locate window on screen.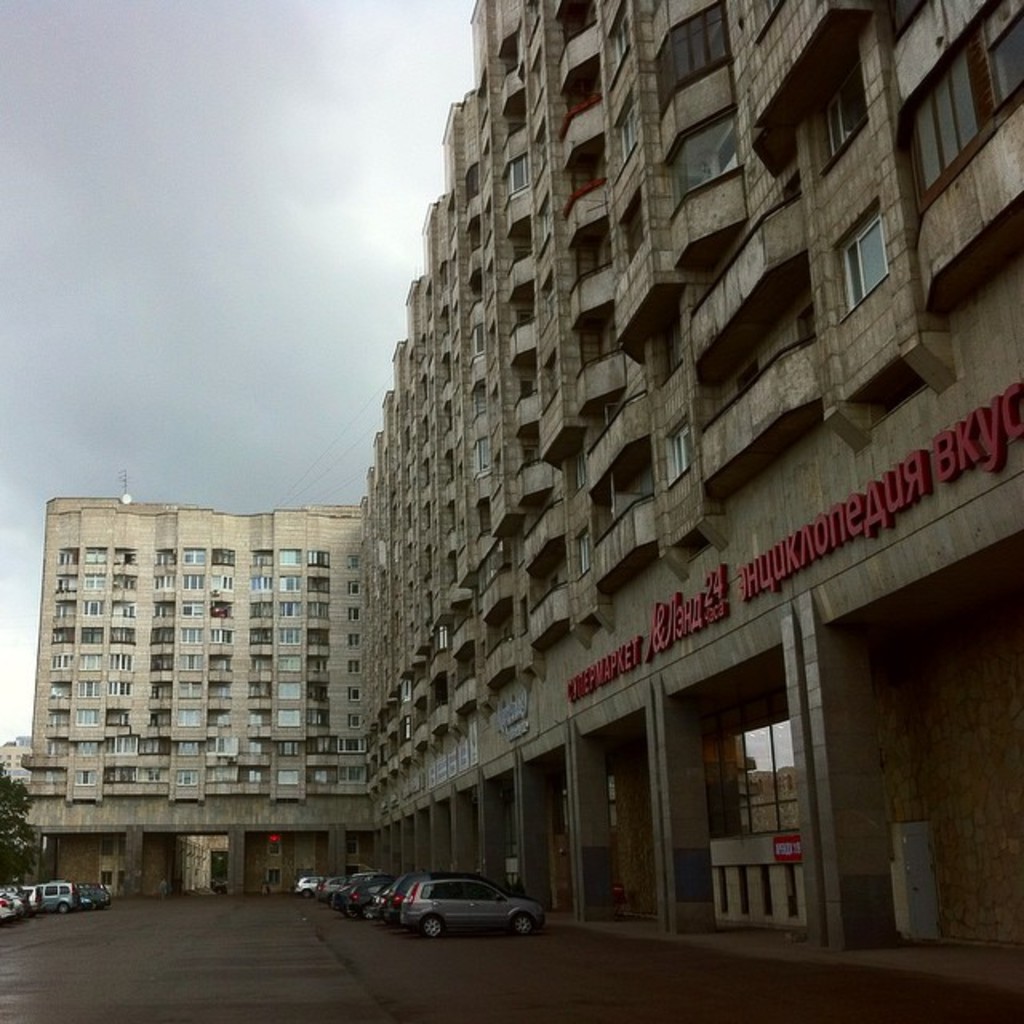
On screen at (left=842, top=206, right=893, bottom=314).
